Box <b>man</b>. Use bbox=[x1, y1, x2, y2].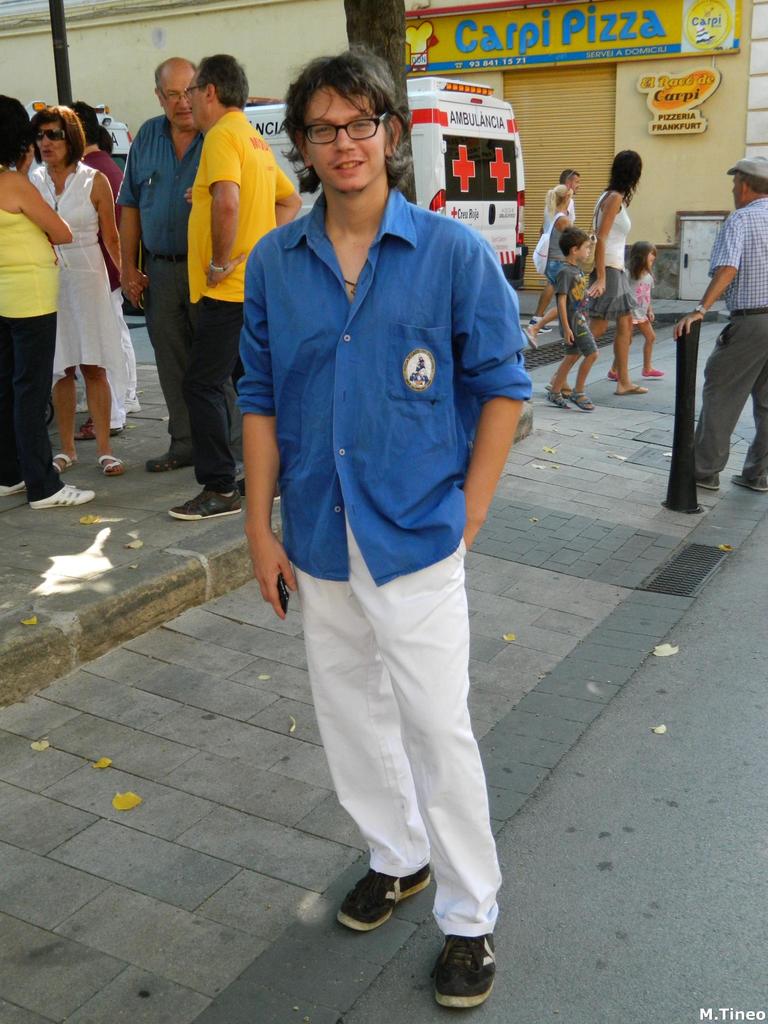
bbox=[243, 42, 539, 982].
